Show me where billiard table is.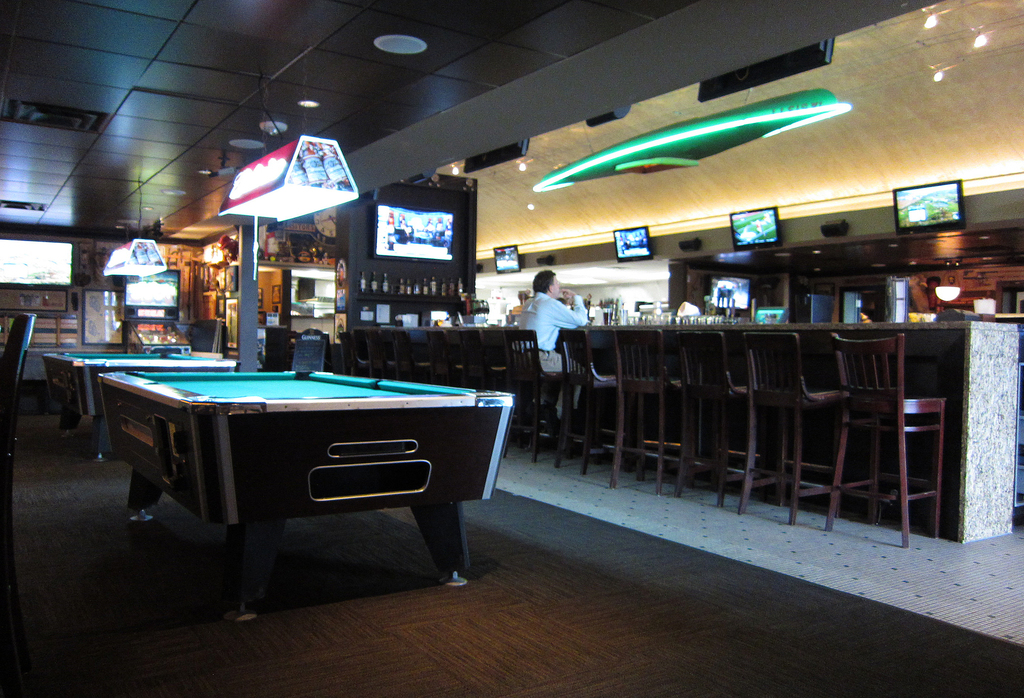
billiard table is at bbox(38, 347, 244, 464).
